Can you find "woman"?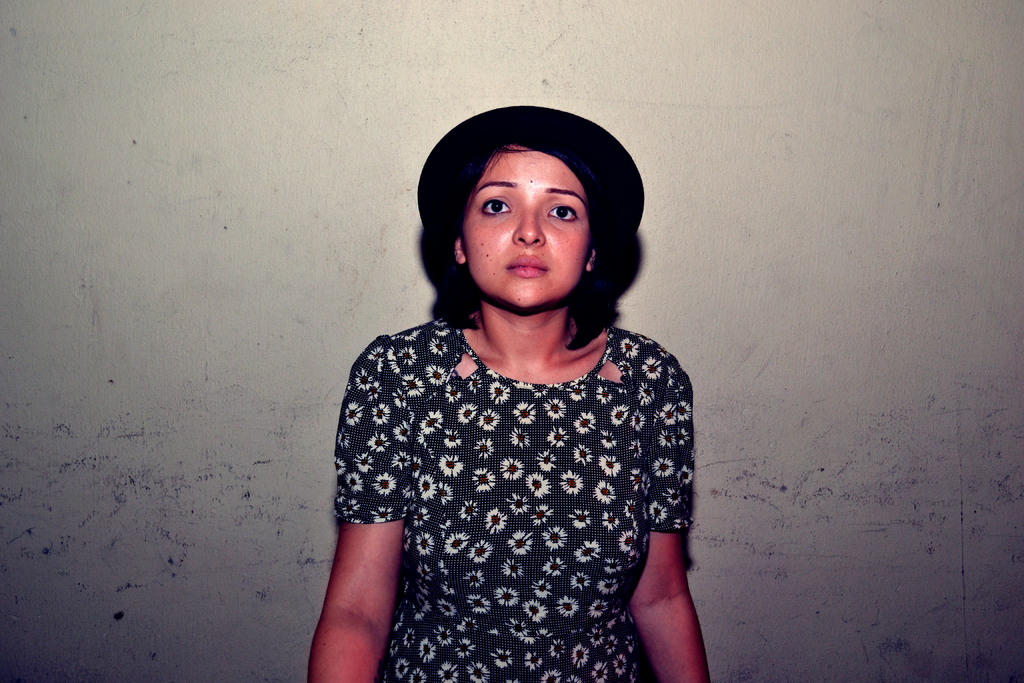
Yes, bounding box: 308:109:726:682.
